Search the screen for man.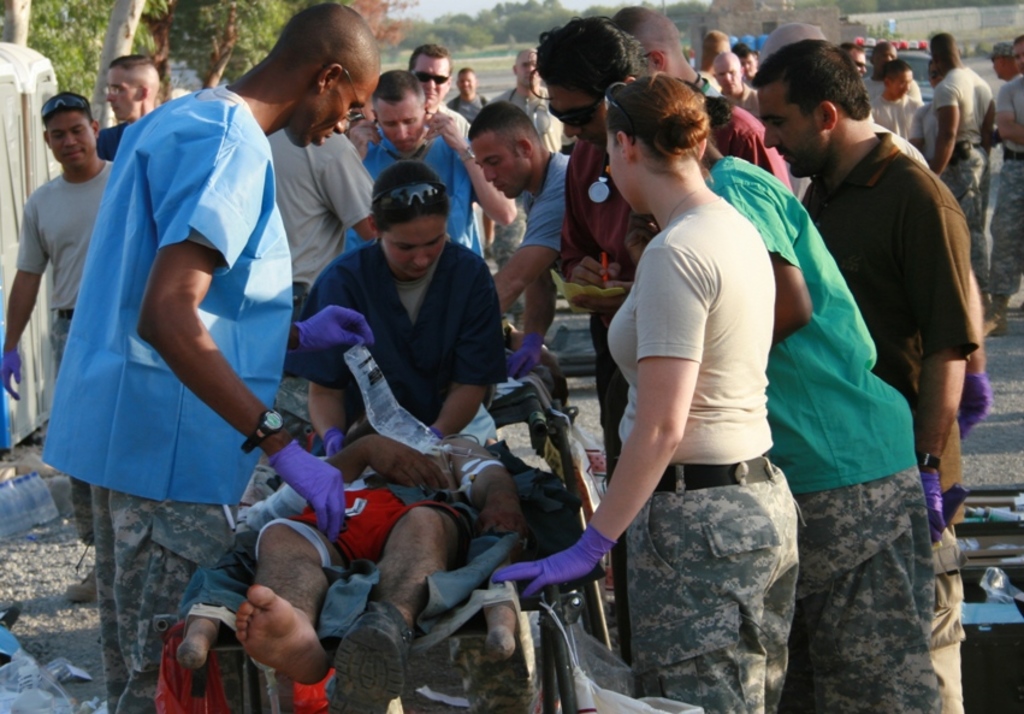
Found at (0,95,123,597).
